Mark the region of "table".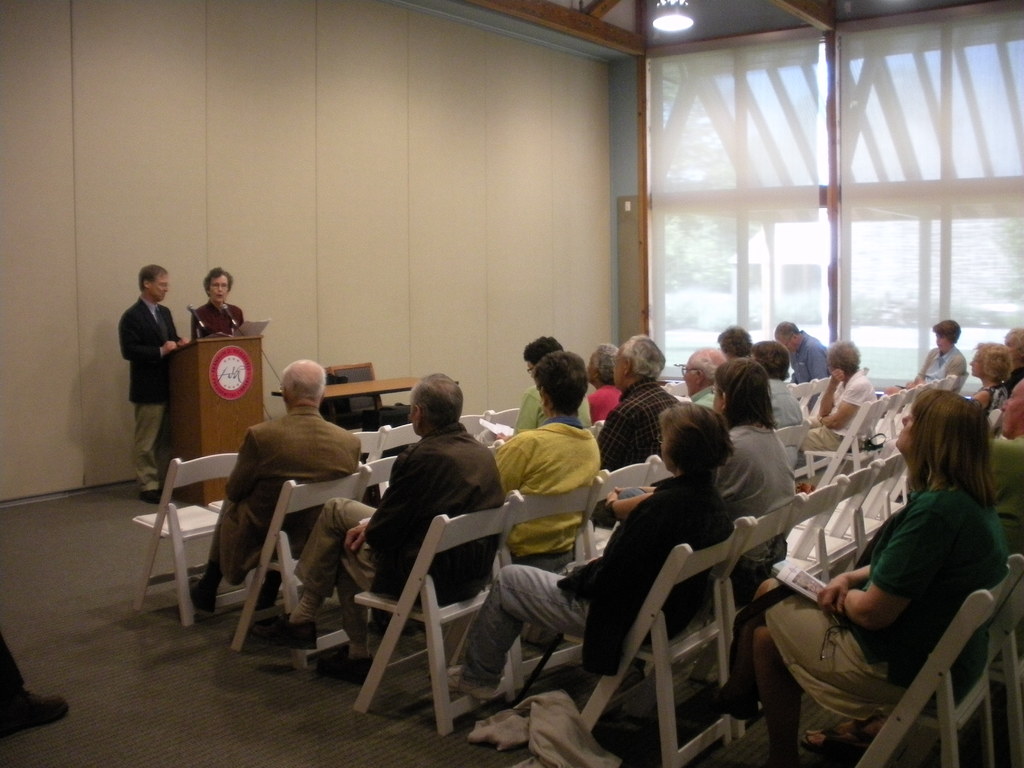
Region: x1=273, y1=377, x2=455, y2=436.
